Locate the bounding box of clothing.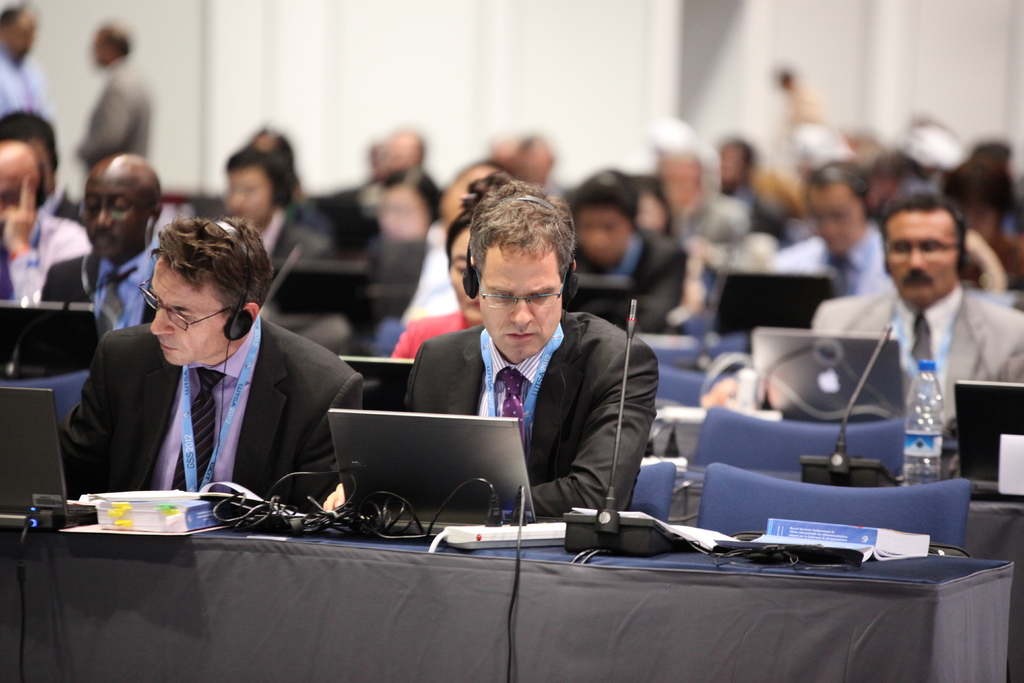
Bounding box: <box>44,248,159,340</box>.
